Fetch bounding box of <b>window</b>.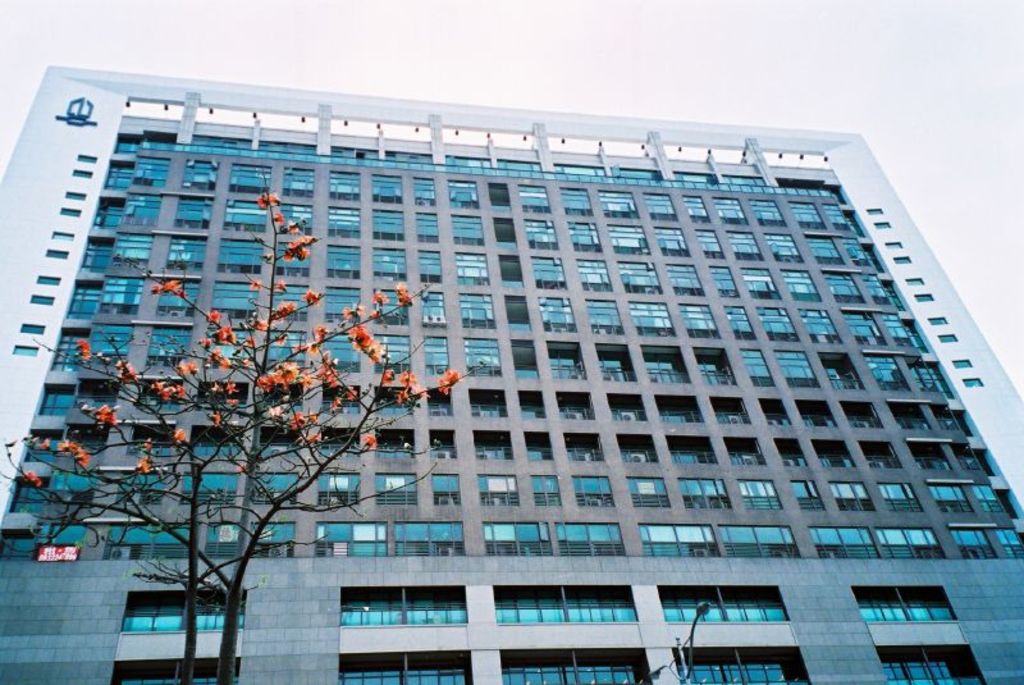
Bbox: 215/237/261/277.
